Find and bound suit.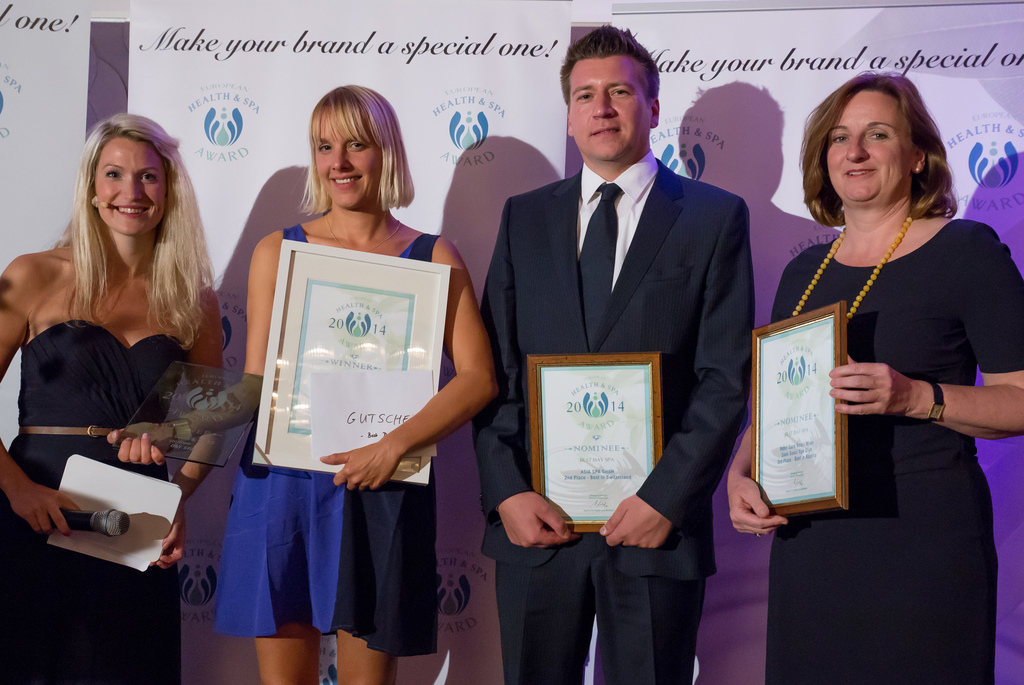
Bound: pyautogui.locateOnScreen(470, 167, 756, 570).
